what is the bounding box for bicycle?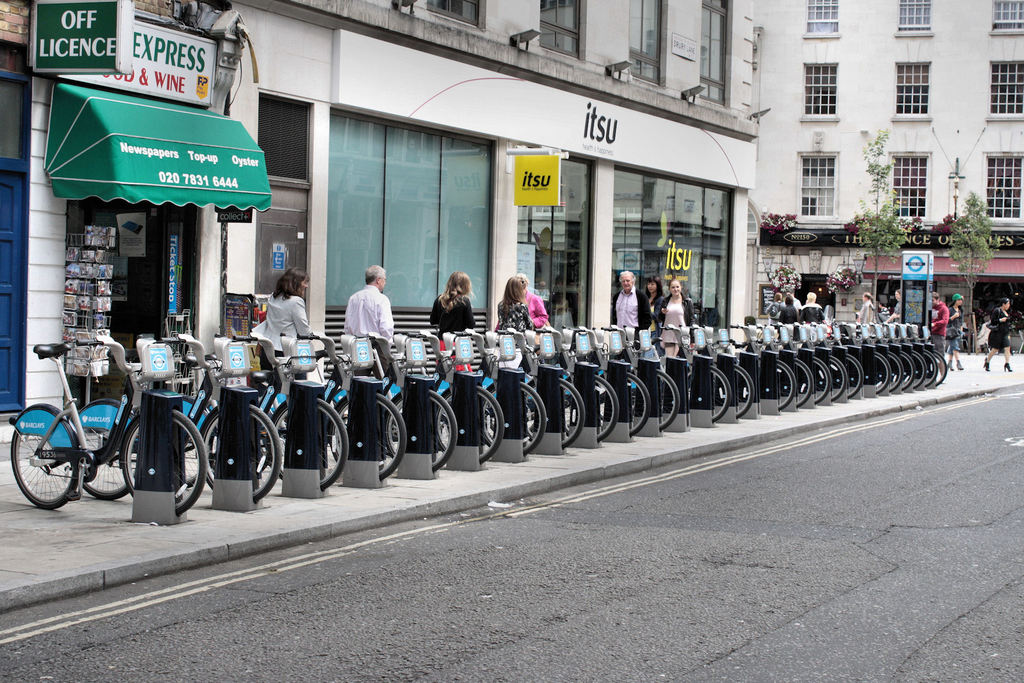
crop(10, 334, 209, 510).
